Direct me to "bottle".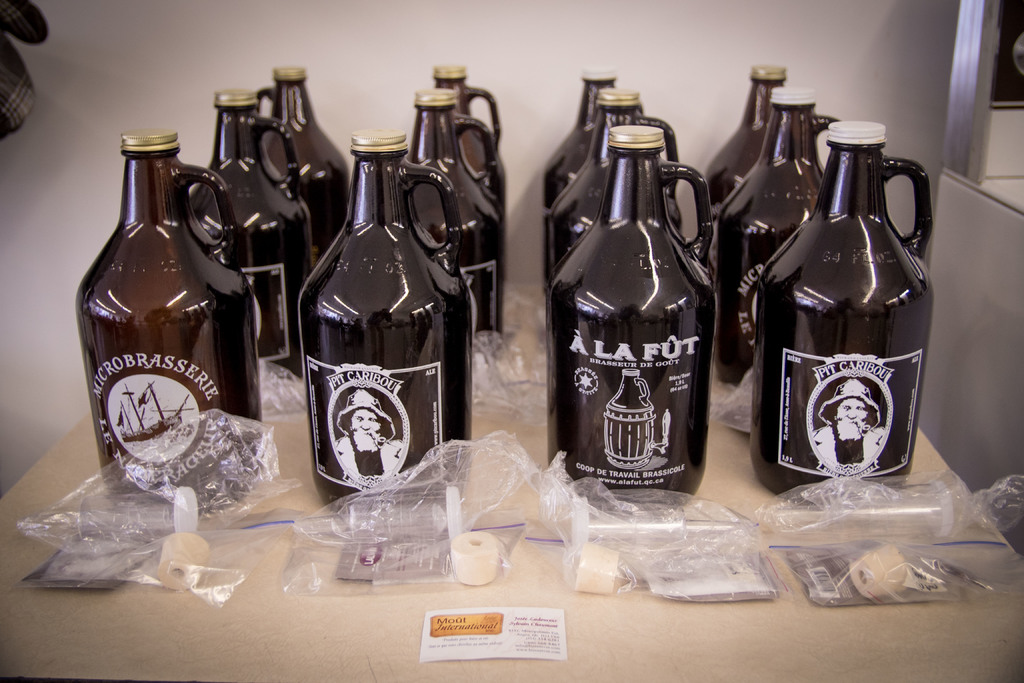
Direction: 400:88:505:347.
